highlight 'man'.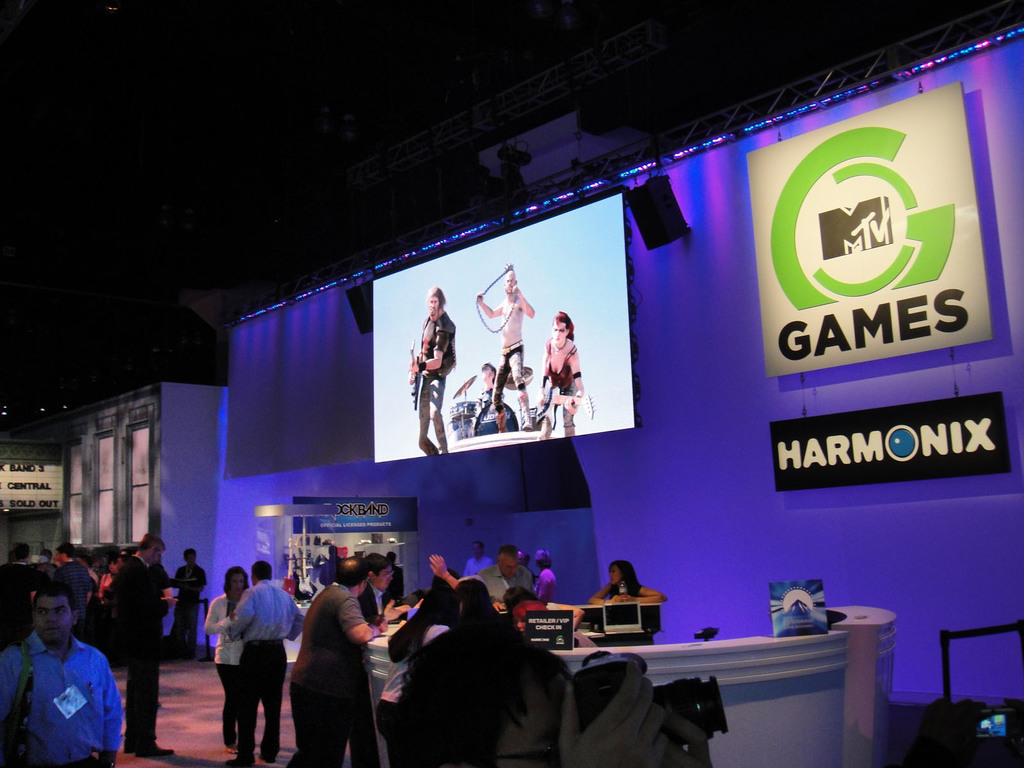
Highlighted region: bbox=[290, 556, 382, 767].
